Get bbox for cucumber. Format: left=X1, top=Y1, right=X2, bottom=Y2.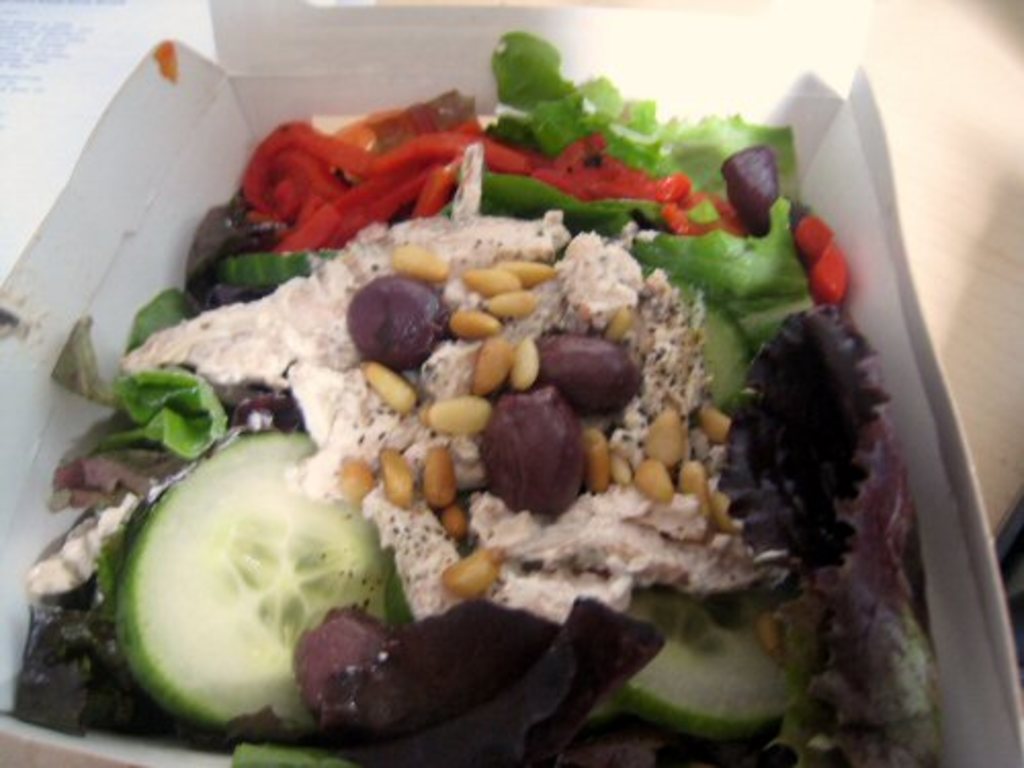
left=113, top=424, right=397, bottom=735.
